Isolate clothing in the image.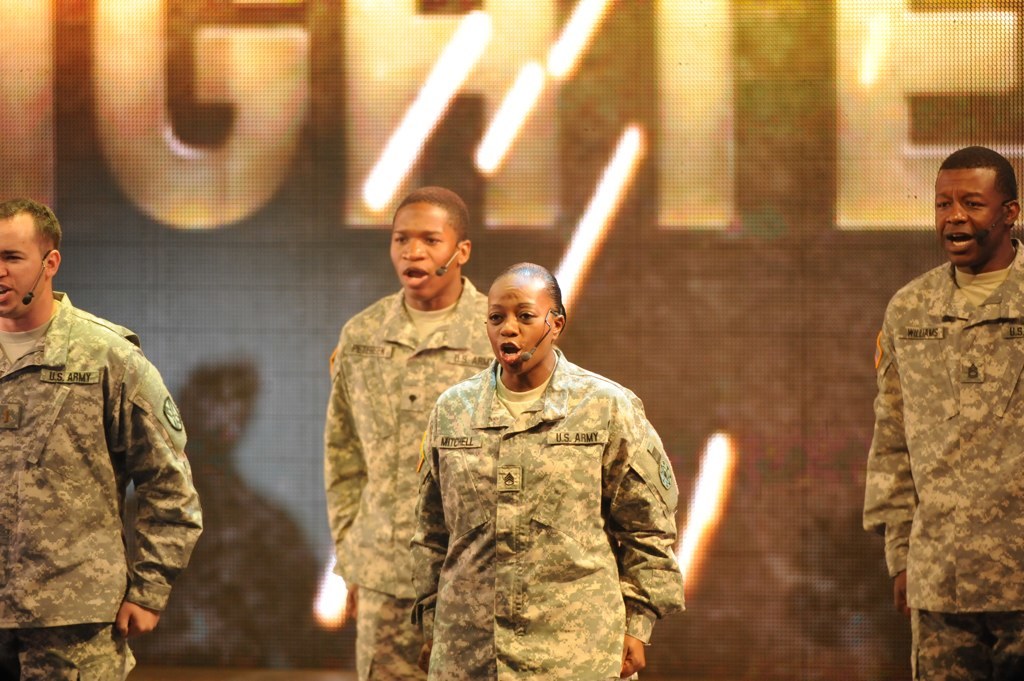
Isolated region: <bbox>321, 278, 495, 680</bbox>.
